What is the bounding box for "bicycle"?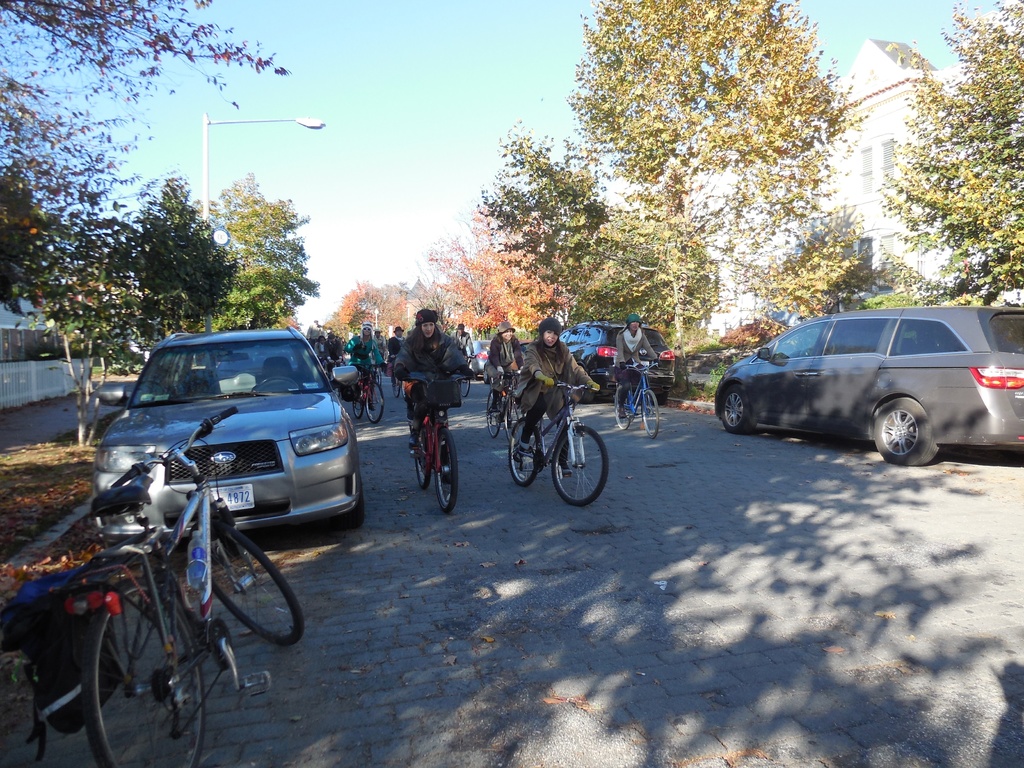
<region>374, 349, 389, 387</region>.
